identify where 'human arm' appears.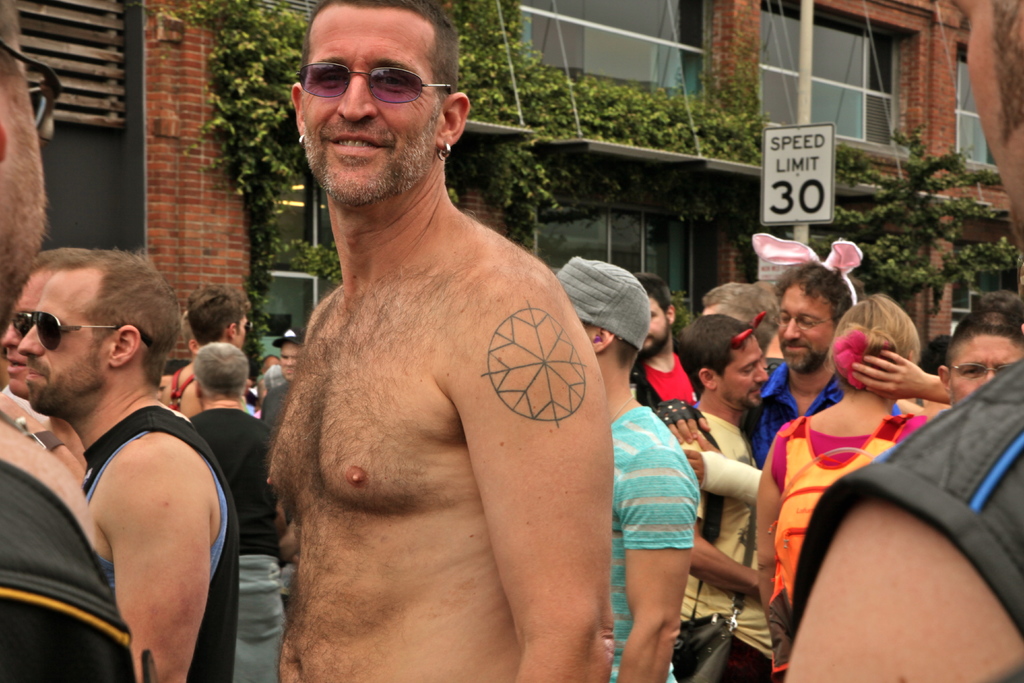
Appears at x1=429, y1=272, x2=609, y2=682.
